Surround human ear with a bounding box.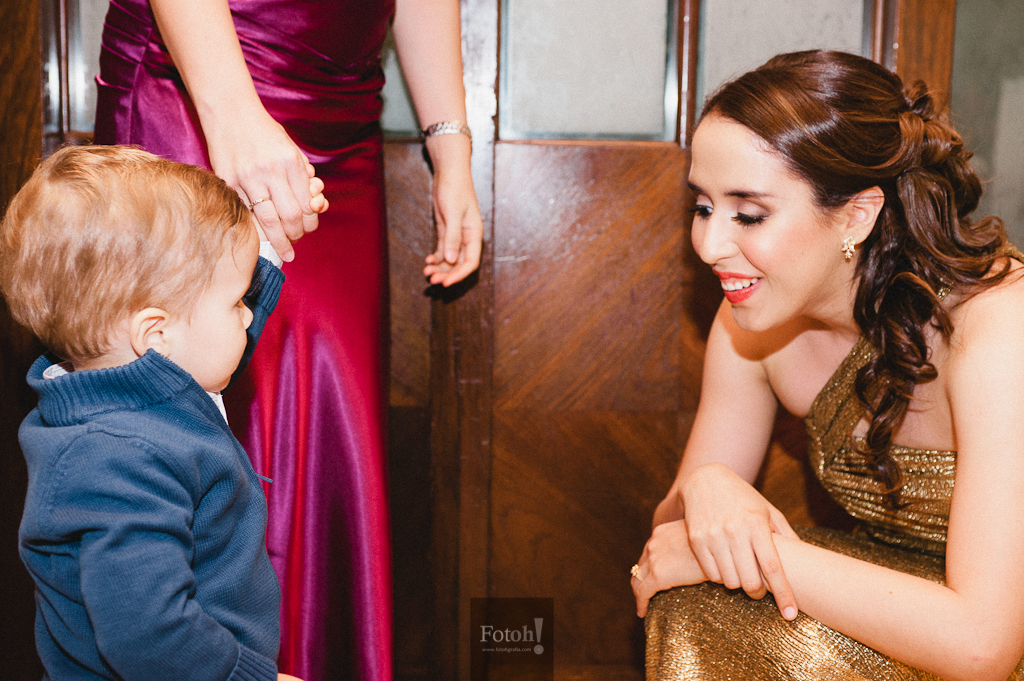
Rect(131, 305, 167, 357).
